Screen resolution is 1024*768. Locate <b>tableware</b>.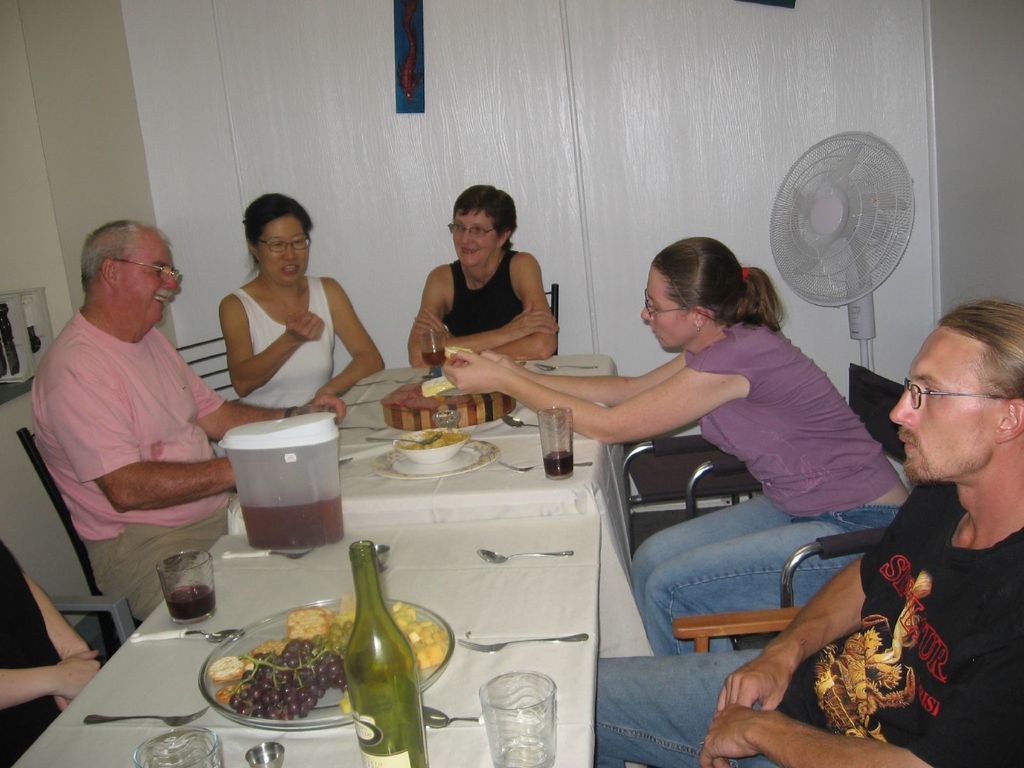
detection(501, 412, 538, 429).
